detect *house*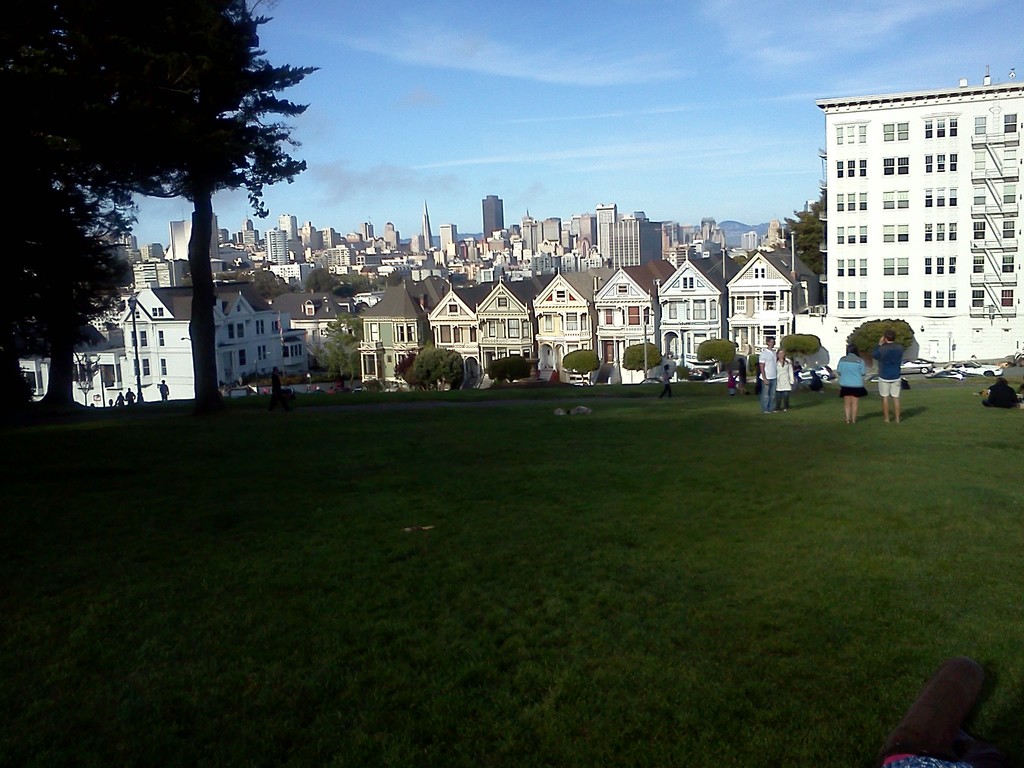
233:276:298:374
